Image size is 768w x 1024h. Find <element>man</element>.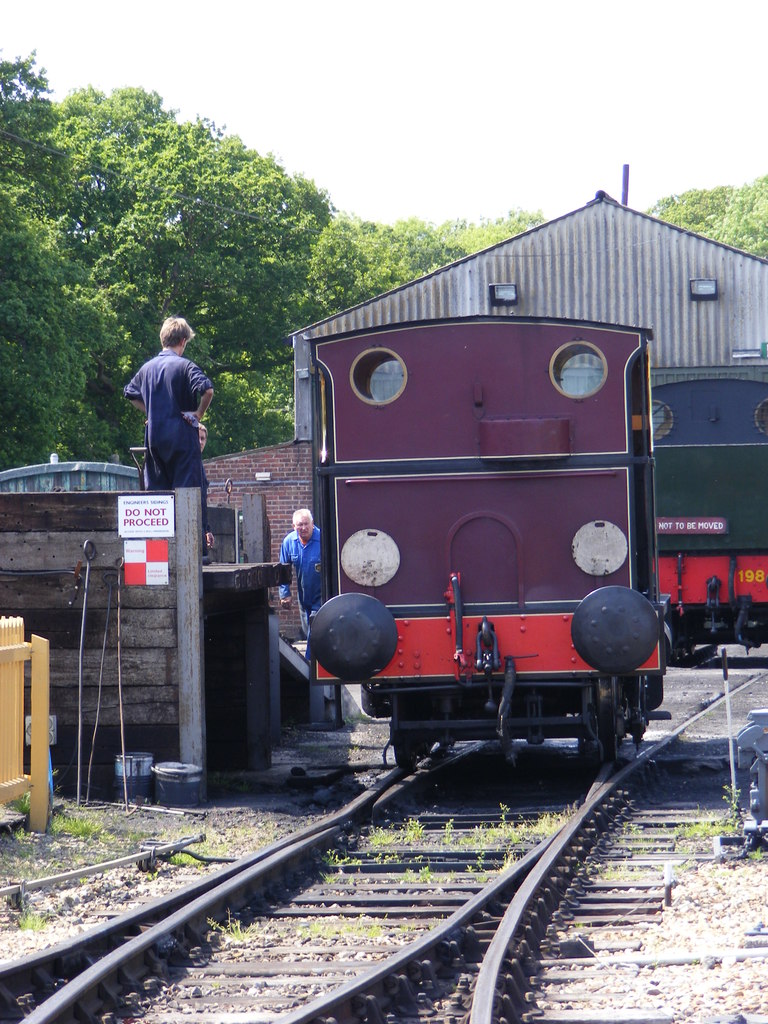
<box>275,505,329,646</box>.
